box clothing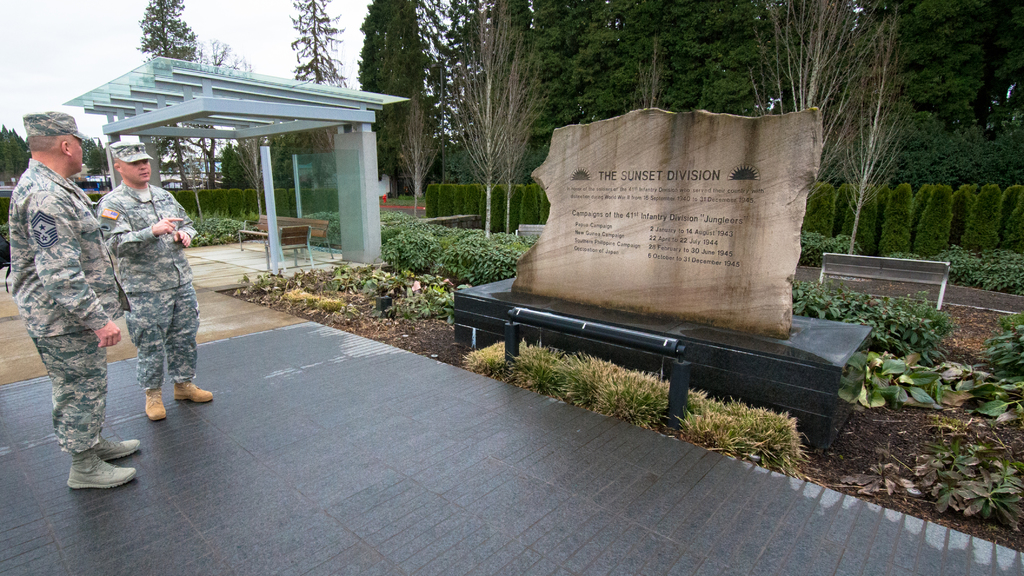
left=10, top=157, right=122, bottom=449
